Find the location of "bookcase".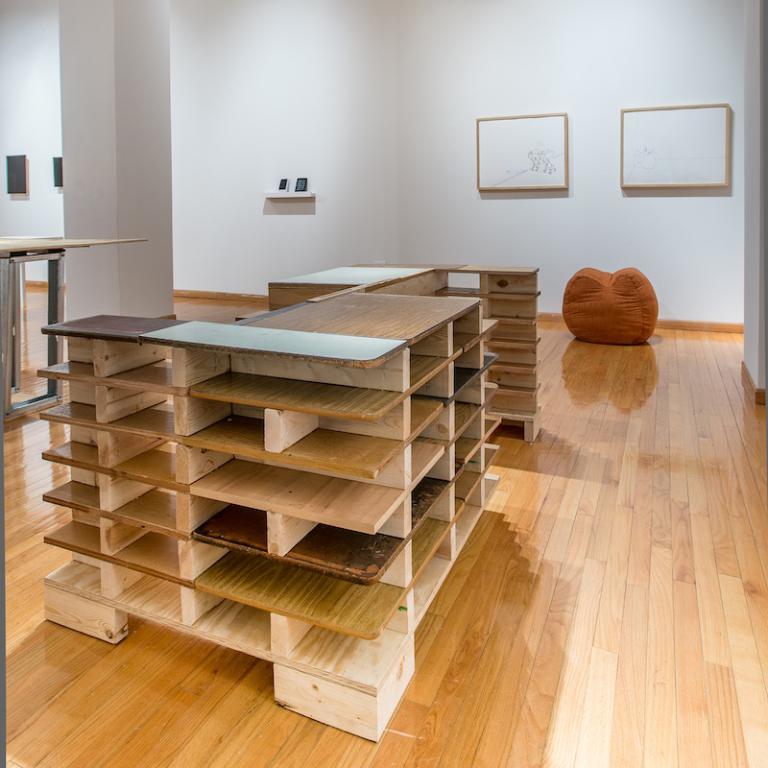
Location: box=[33, 297, 480, 728].
